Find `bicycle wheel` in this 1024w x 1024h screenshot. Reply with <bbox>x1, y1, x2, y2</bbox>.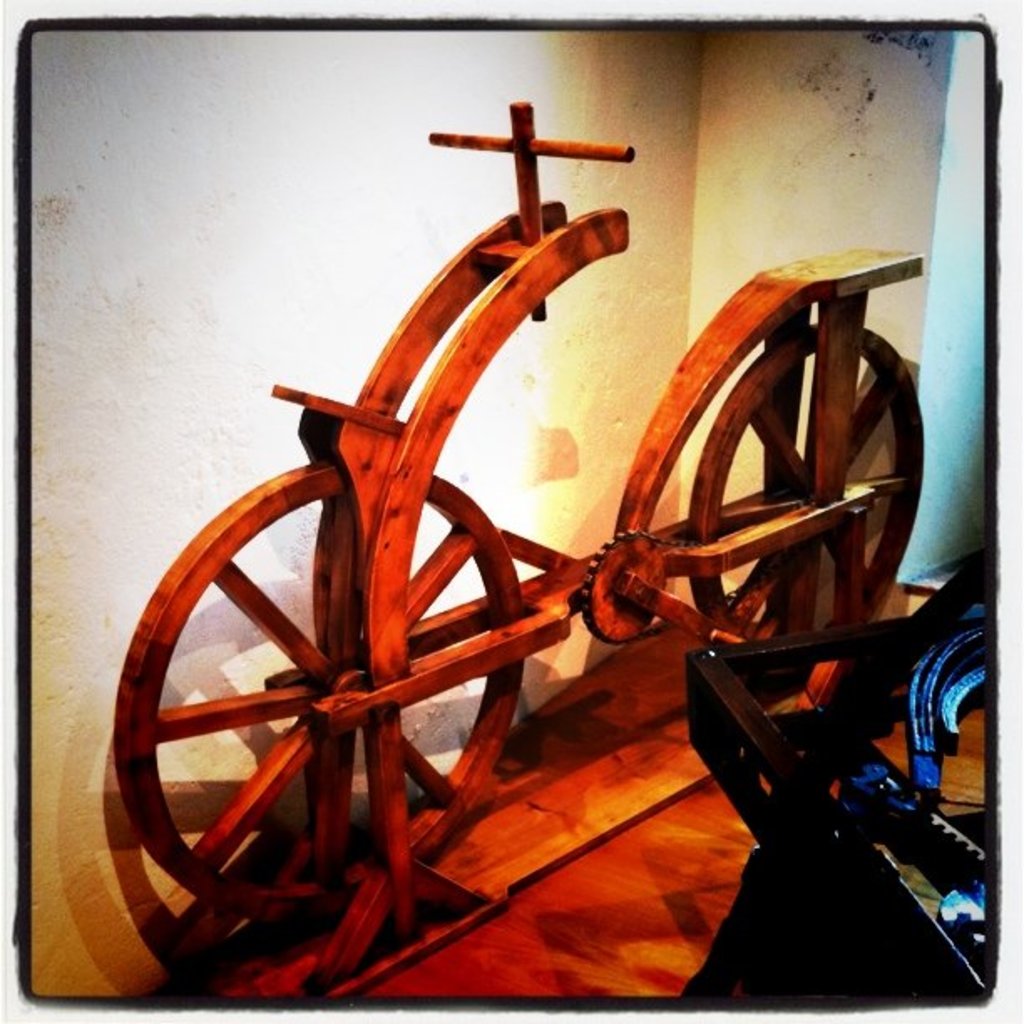
<bbox>117, 462, 517, 910</bbox>.
